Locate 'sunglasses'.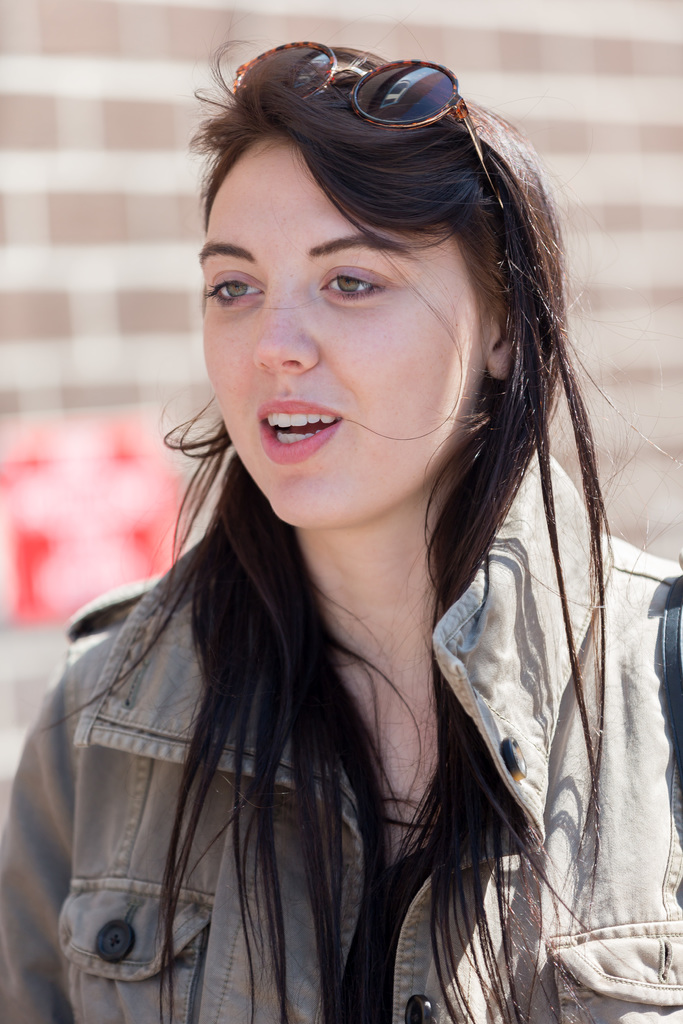
Bounding box: bbox(229, 43, 498, 212).
